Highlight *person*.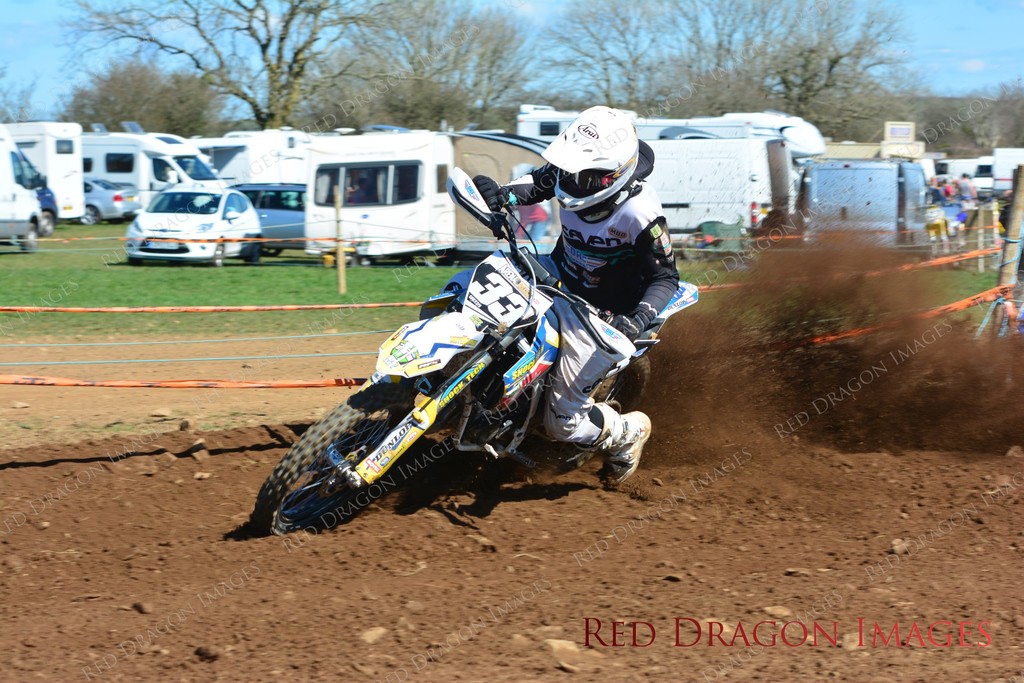
Highlighted region: locate(470, 101, 681, 495).
